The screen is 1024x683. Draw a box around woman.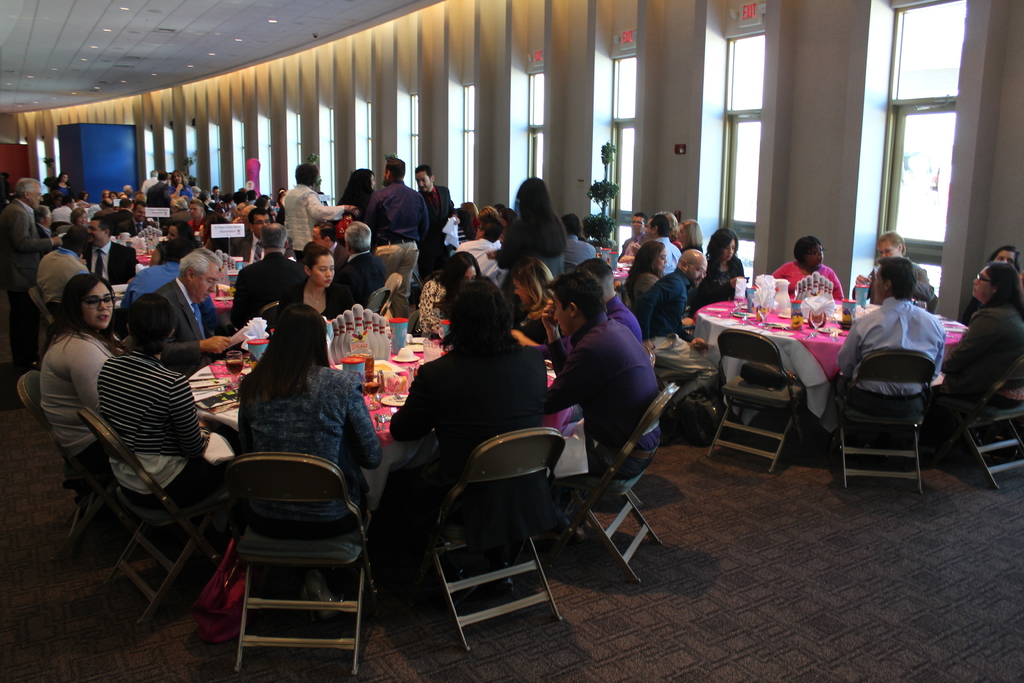
x1=486, y1=175, x2=571, y2=281.
